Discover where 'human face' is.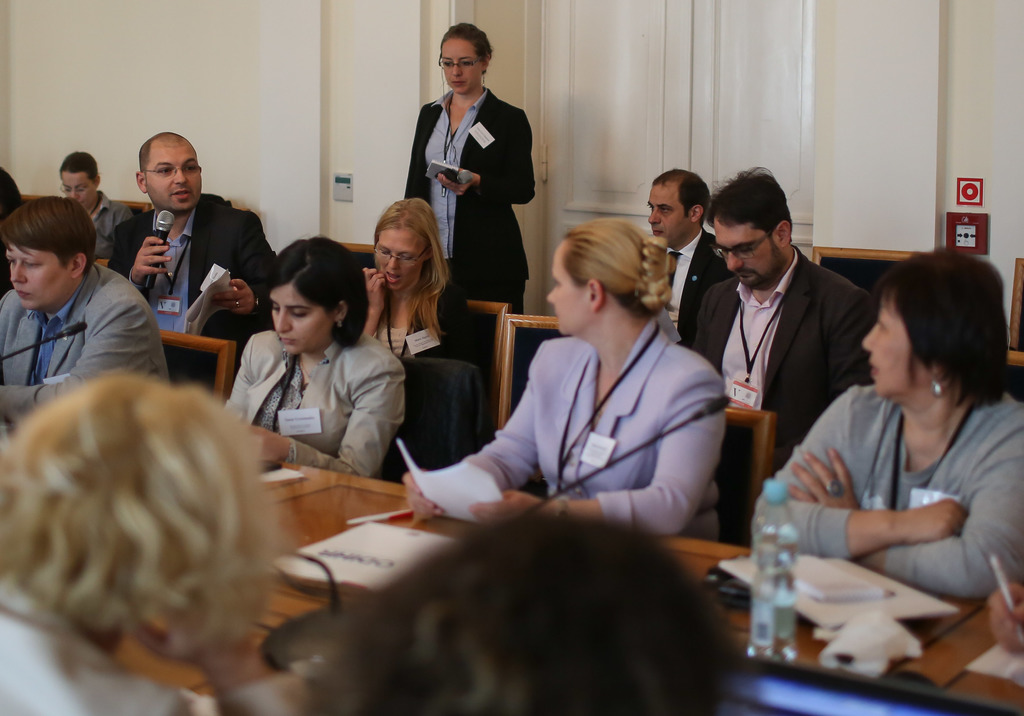
Discovered at select_region(438, 37, 483, 91).
